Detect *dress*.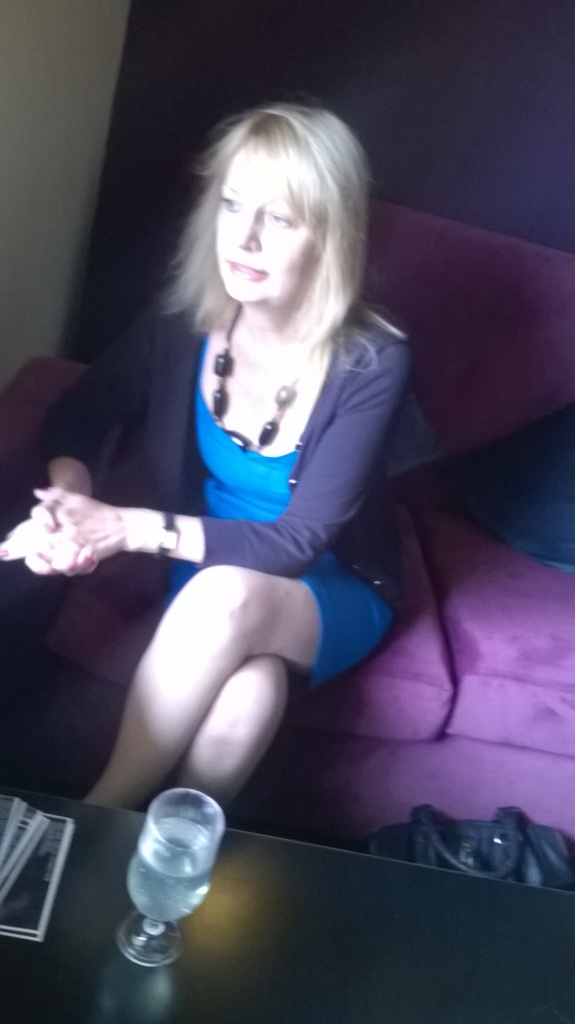
Detected at (168,304,400,685).
